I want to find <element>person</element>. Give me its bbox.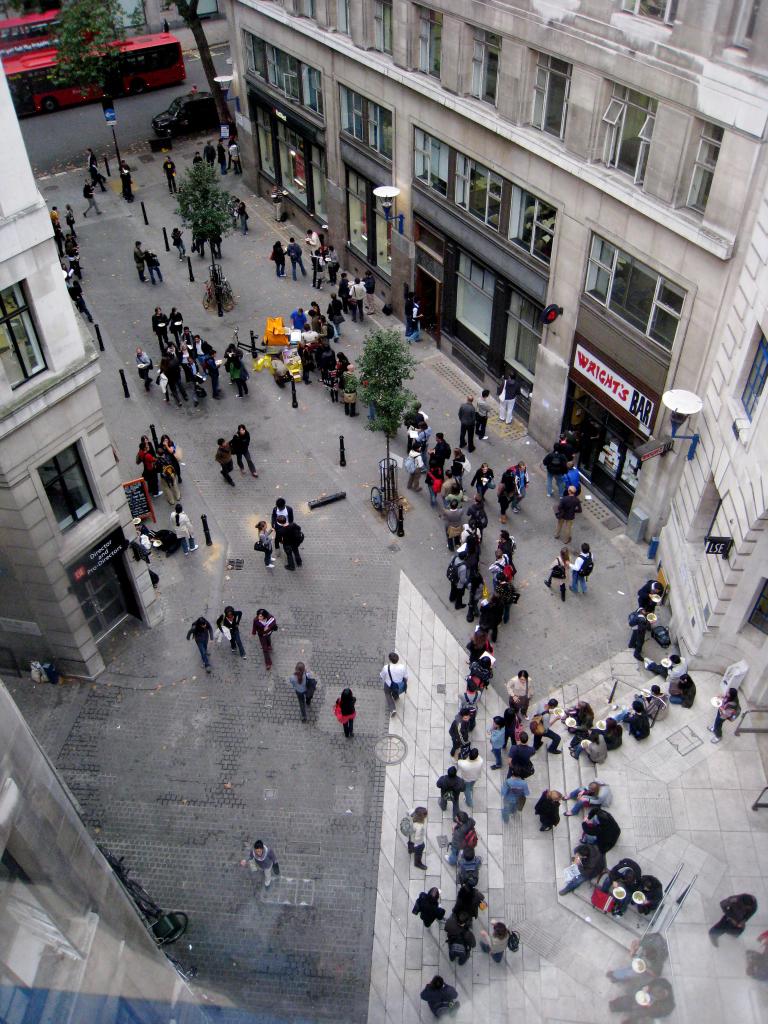
{"x1": 379, "y1": 653, "x2": 407, "y2": 719}.
